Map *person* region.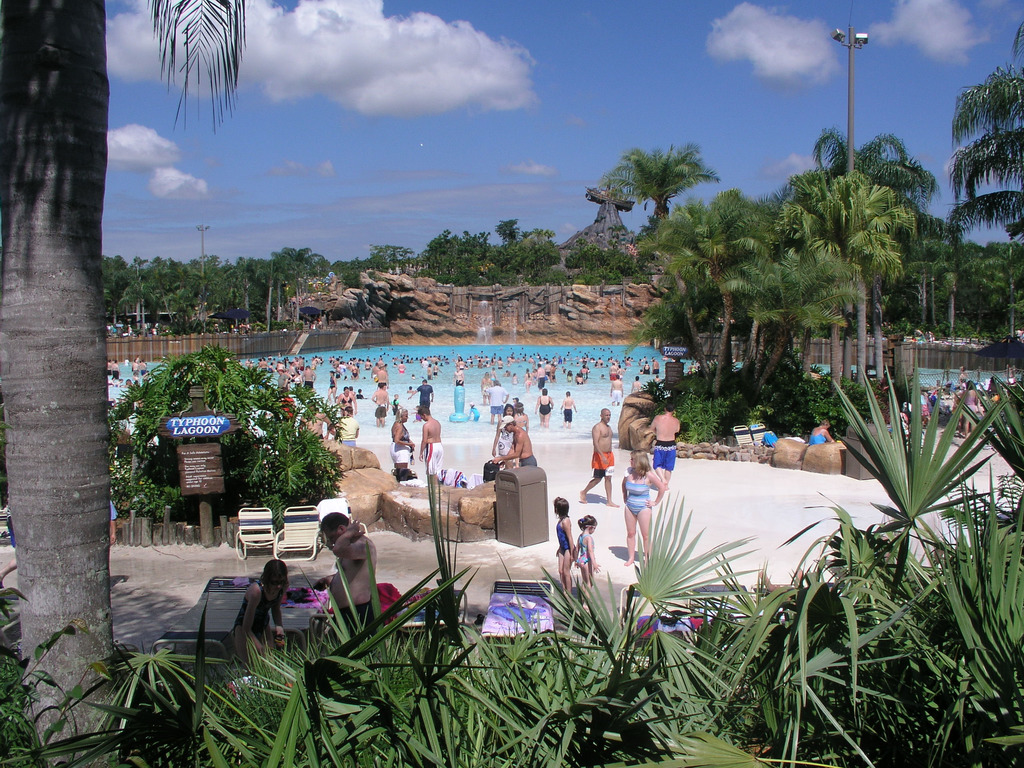
Mapped to region(333, 384, 358, 417).
